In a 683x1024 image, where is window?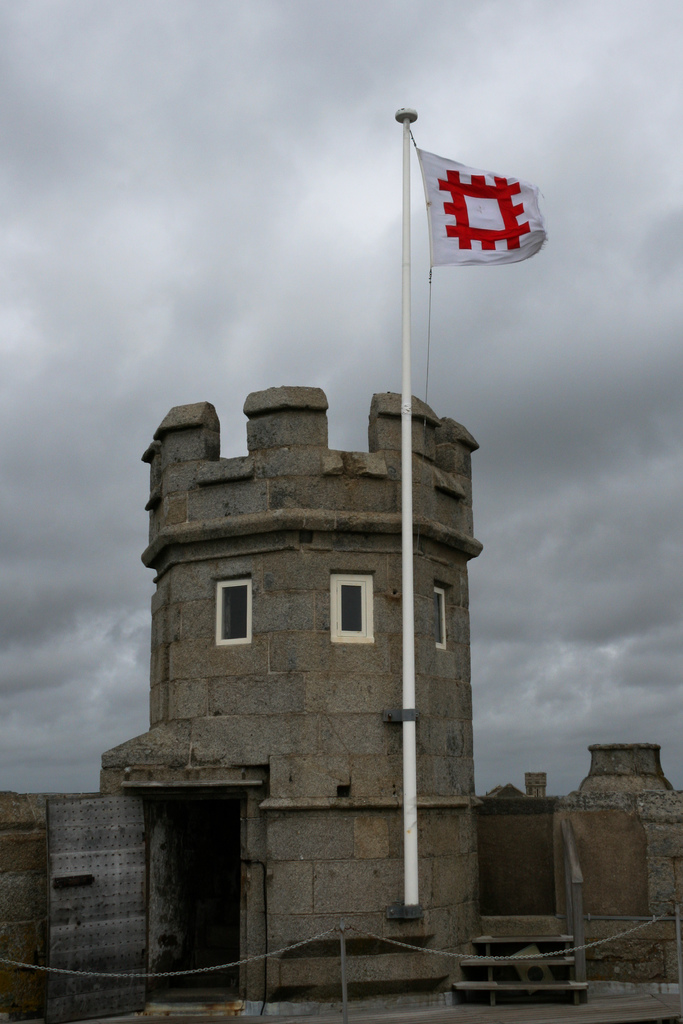
<box>327,573,383,644</box>.
